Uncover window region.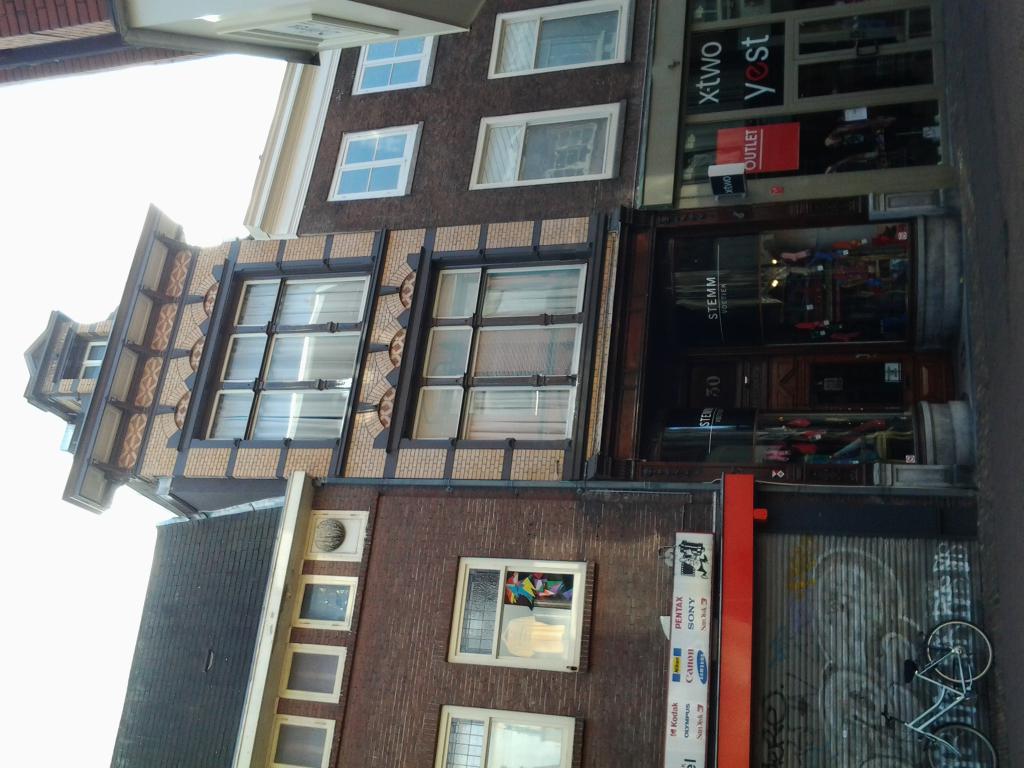
Uncovered: bbox(448, 554, 588, 673).
